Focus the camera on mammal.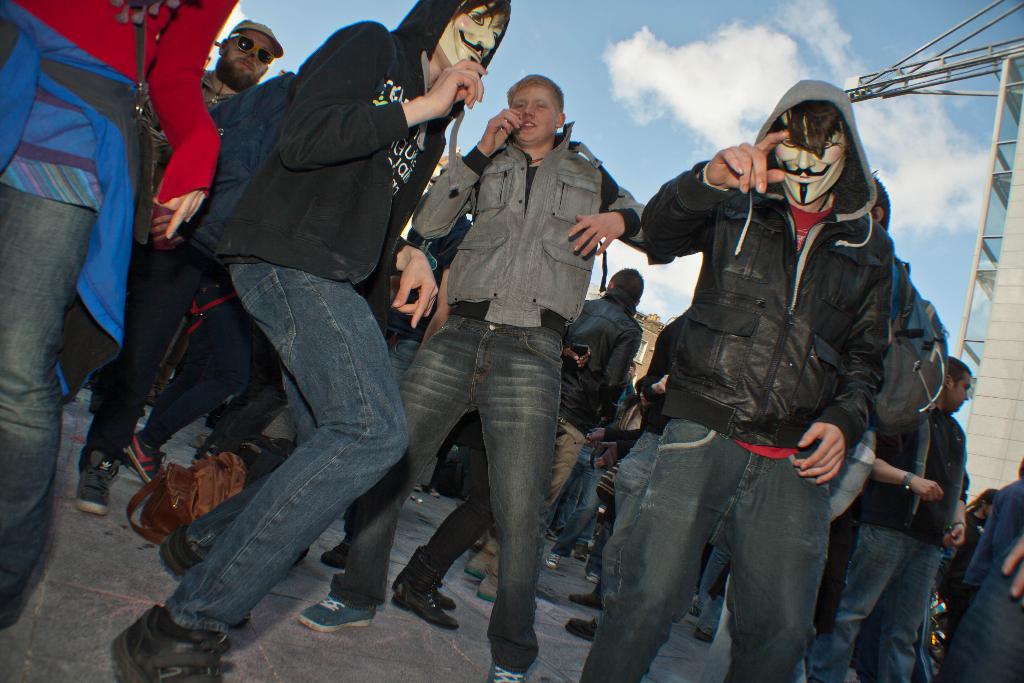
Focus region: [462, 263, 642, 602].
